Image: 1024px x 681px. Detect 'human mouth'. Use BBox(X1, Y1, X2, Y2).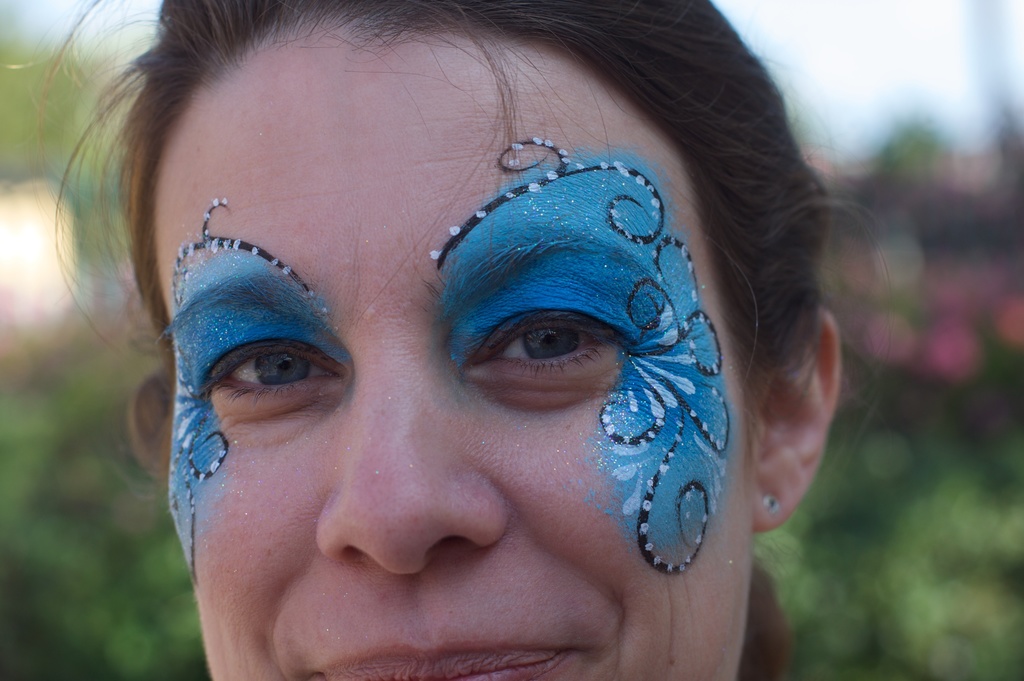
BBox(305, 642, 569, 679).
